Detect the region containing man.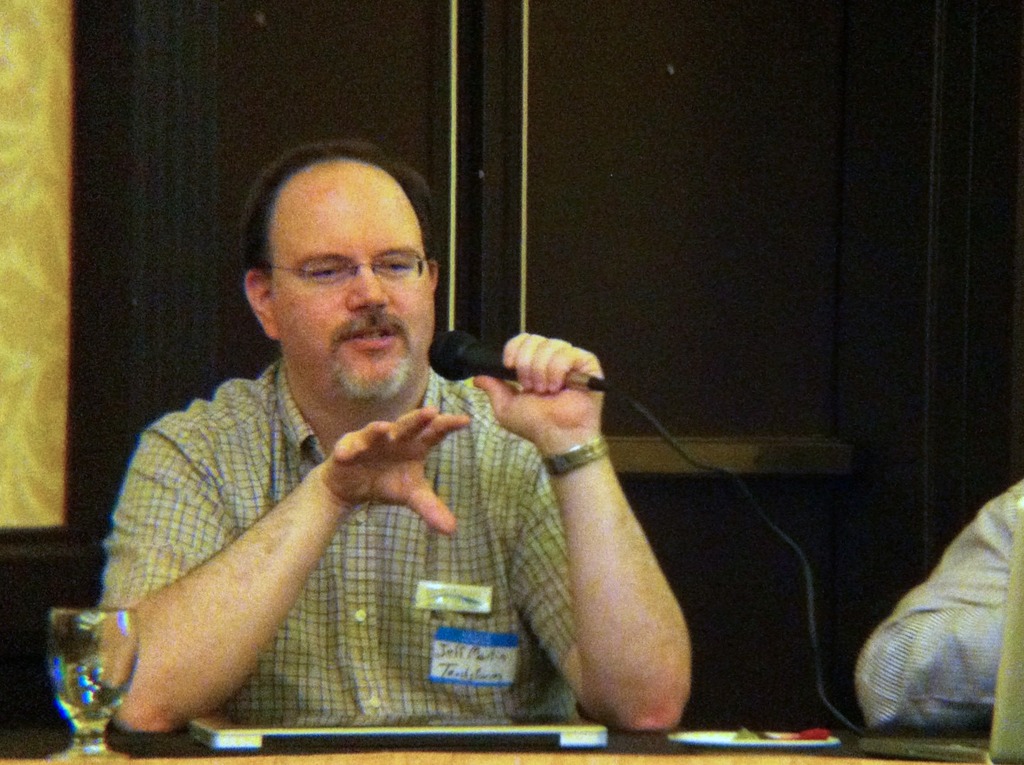
92,148,689,720.
